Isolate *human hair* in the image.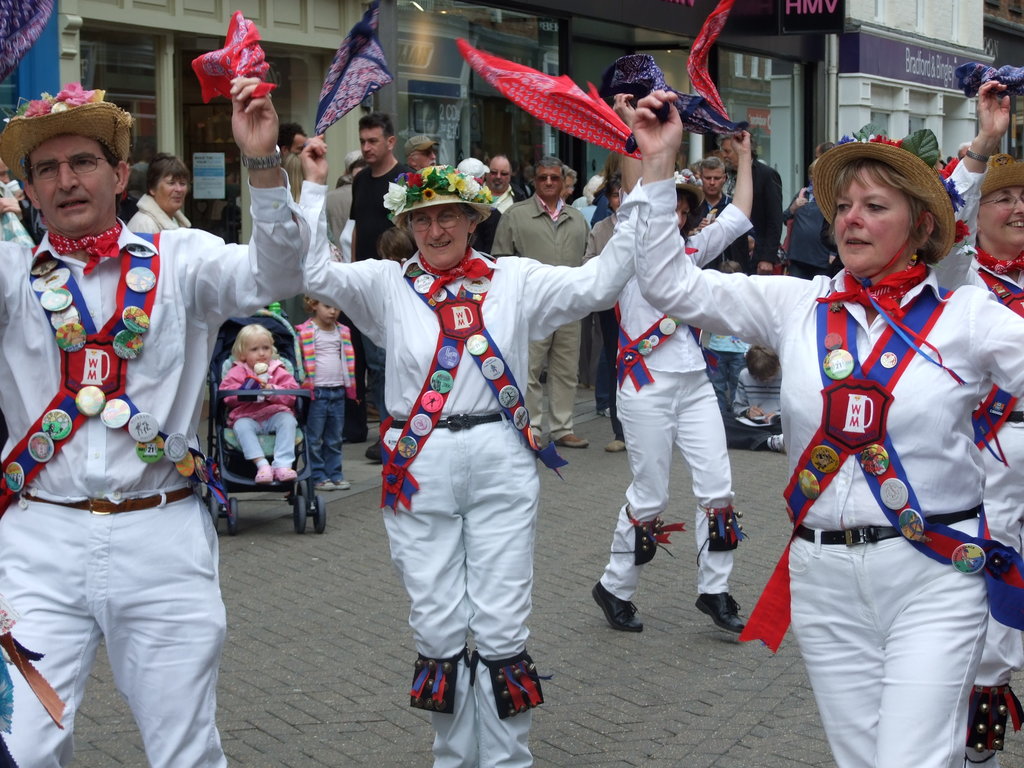
Isolated region: (x1=93, y1=145, x2=125, y2=220).
